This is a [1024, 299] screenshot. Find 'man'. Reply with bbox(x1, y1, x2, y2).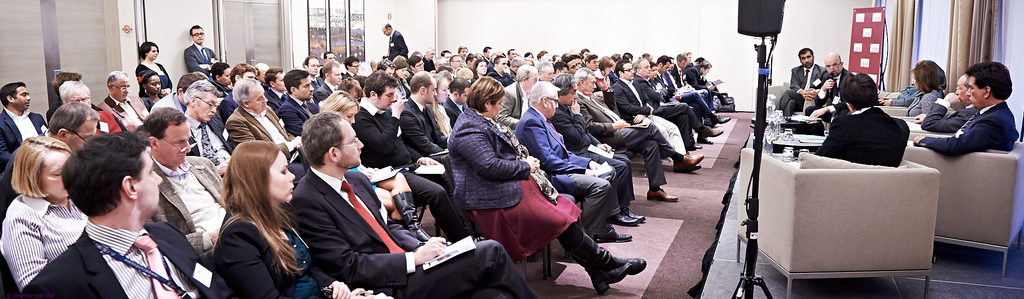
bbox(811, 71, 909, 168).
